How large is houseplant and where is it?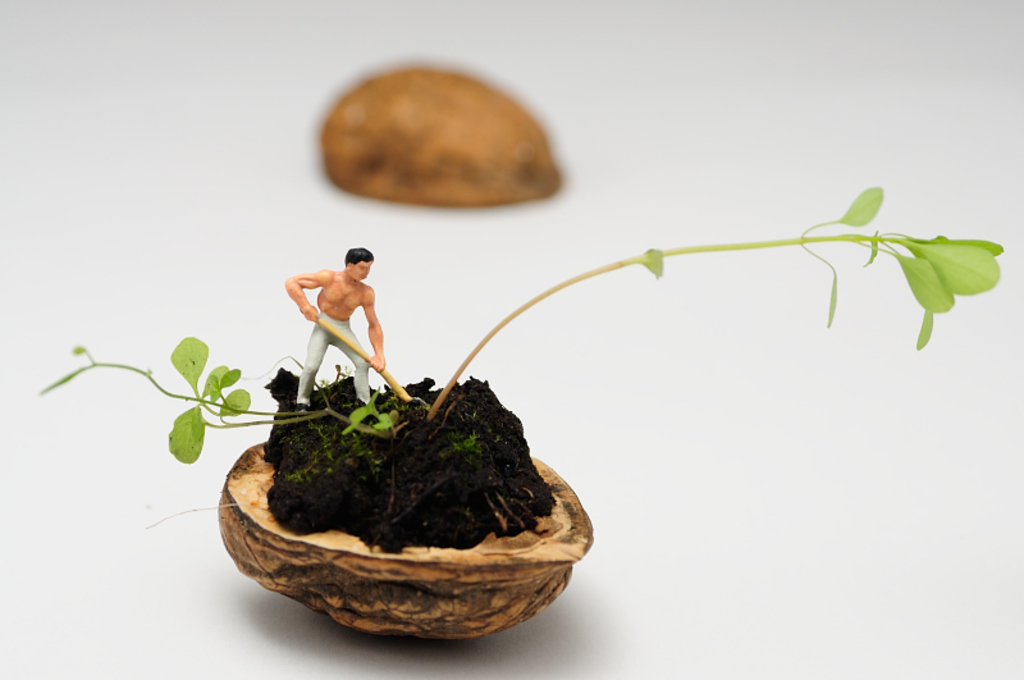
Bounding box: Rect(40, 183, 1004, 647).
